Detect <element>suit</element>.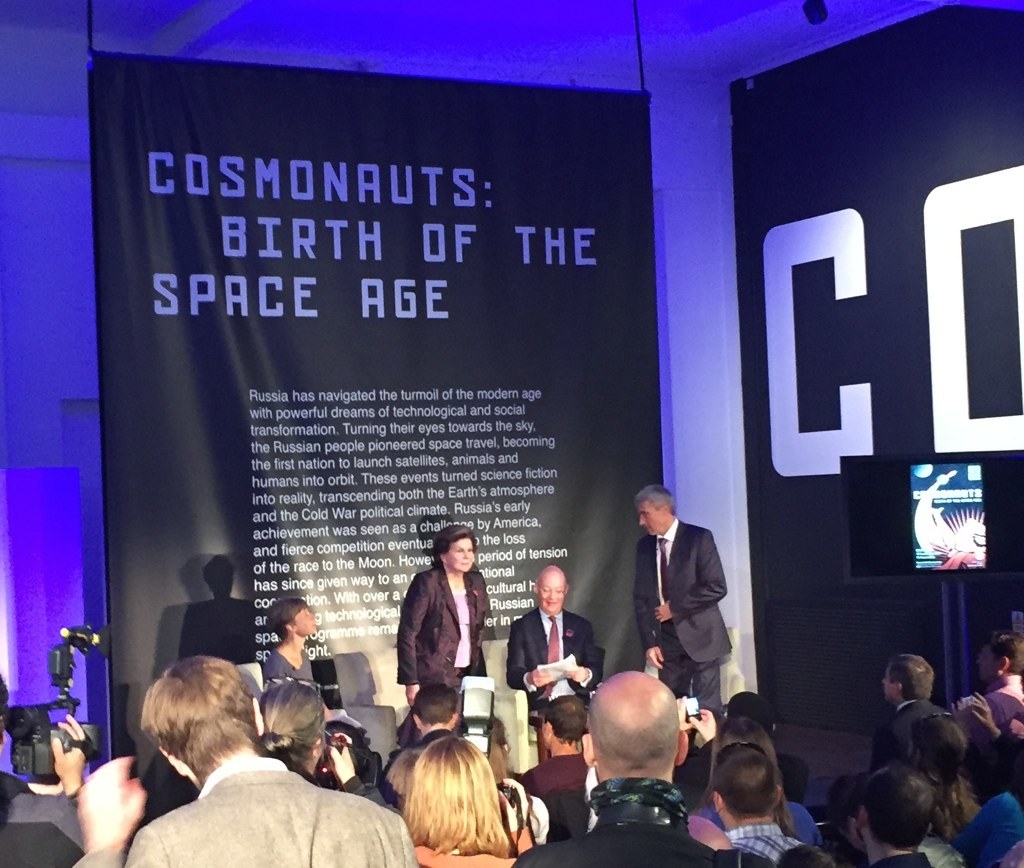
Detected at l=618, t=512, r=720, b=711.
